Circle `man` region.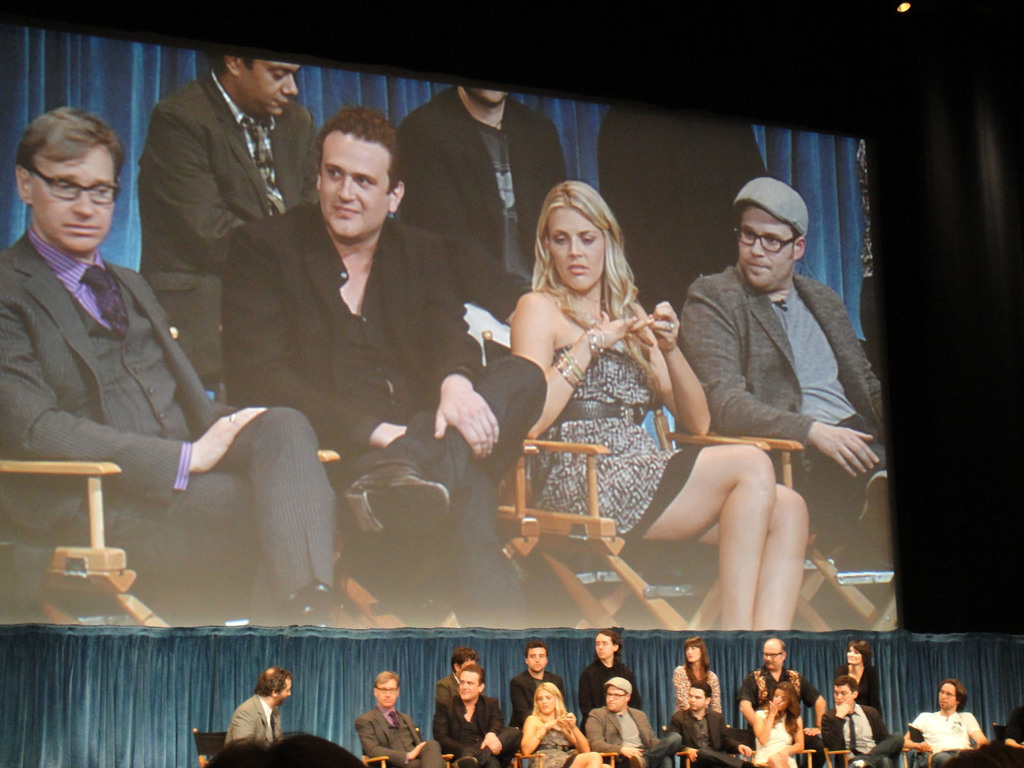
Region: <box>737,633,829,766</box>.
